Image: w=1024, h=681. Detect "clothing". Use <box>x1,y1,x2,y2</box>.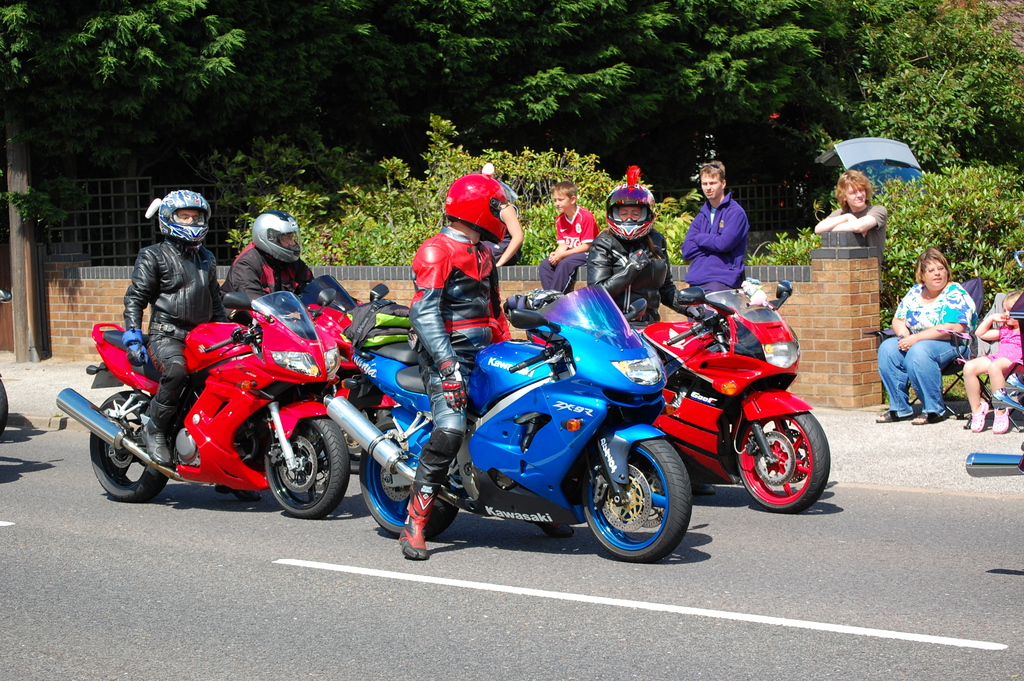
<box>833,202,887,298</box>.
